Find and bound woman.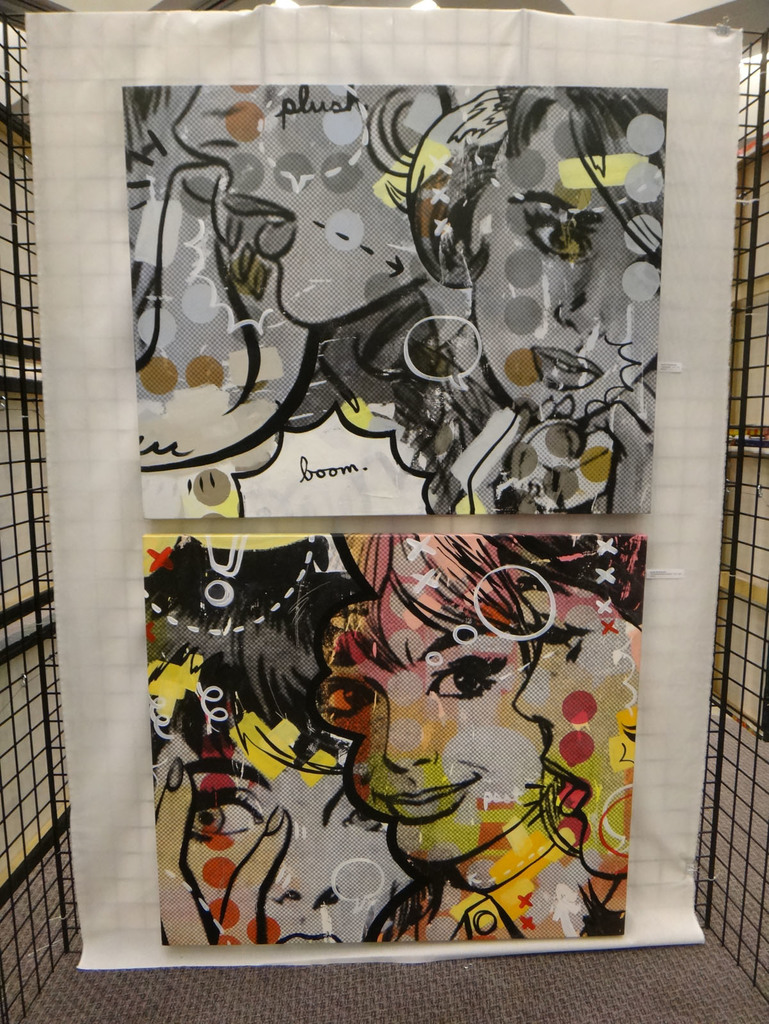
Bound: rect(173, 81, 470, 326).
